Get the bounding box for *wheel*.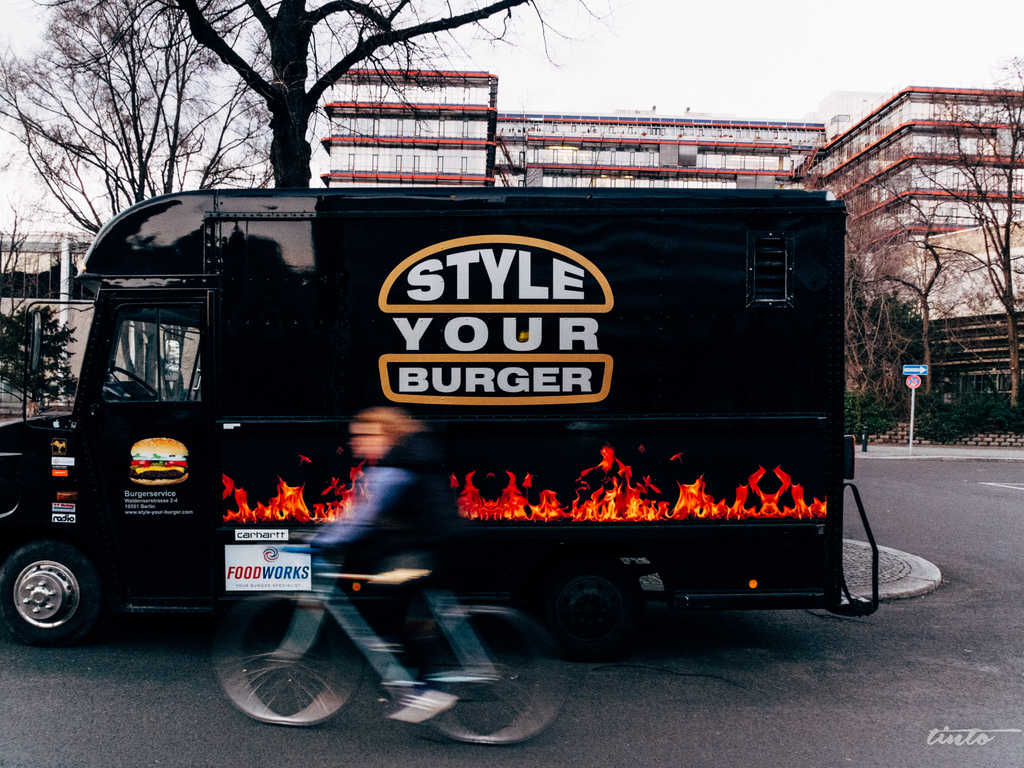
Rect(408, 598, 564, 760).
